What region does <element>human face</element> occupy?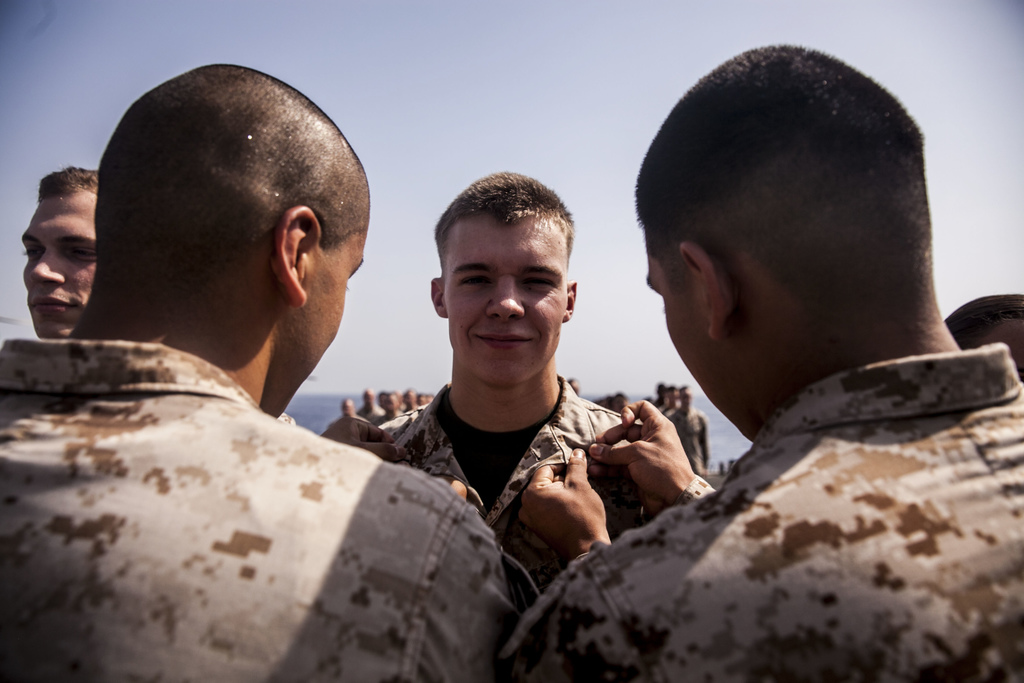
select_region(648, 251, 752, 444).
